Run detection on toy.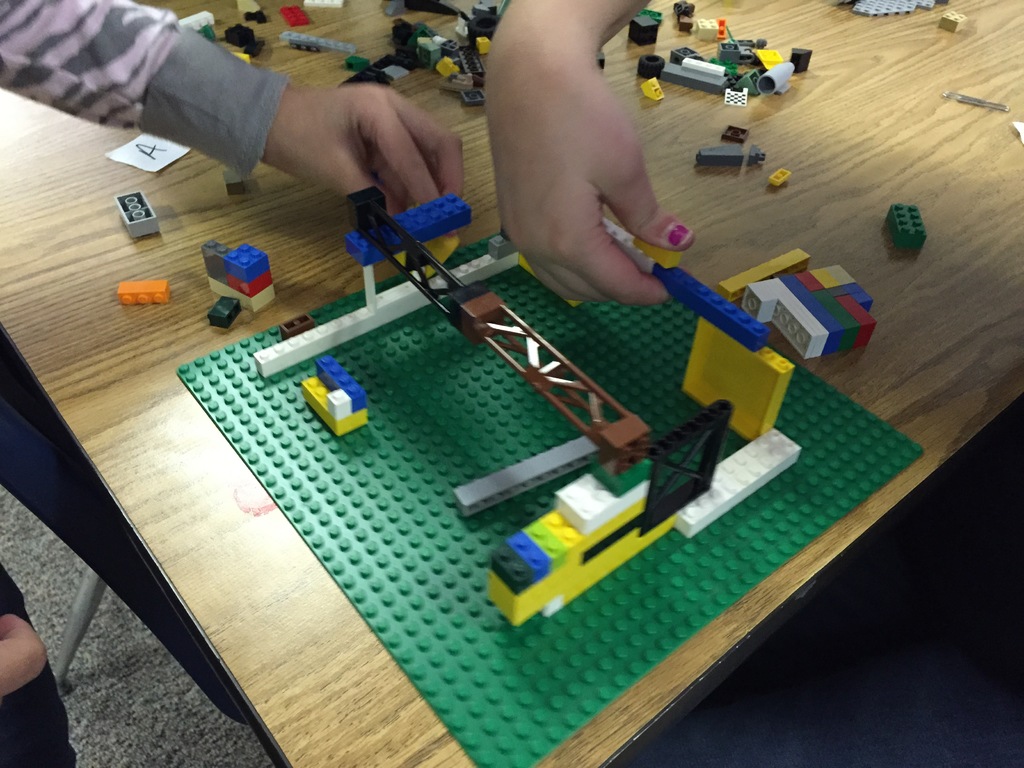
Result: [left=884, top=211, right=924, bottom=249].
